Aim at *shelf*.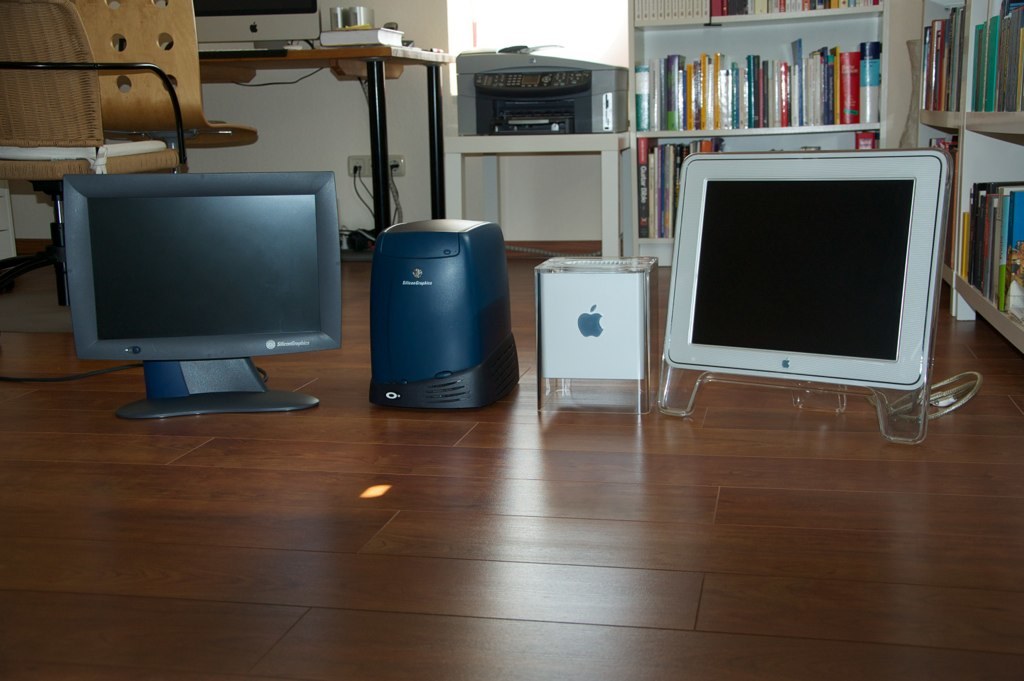
Aimed at rect(907, 6, 995, 123).
